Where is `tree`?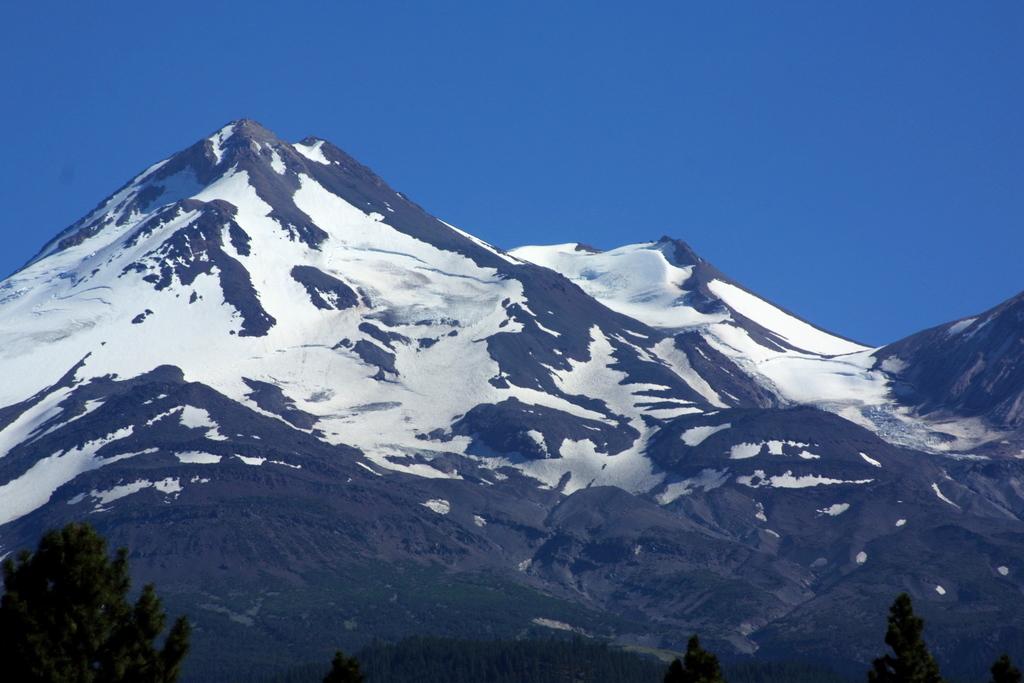
<region>0, 497, 211, 682</region>.
